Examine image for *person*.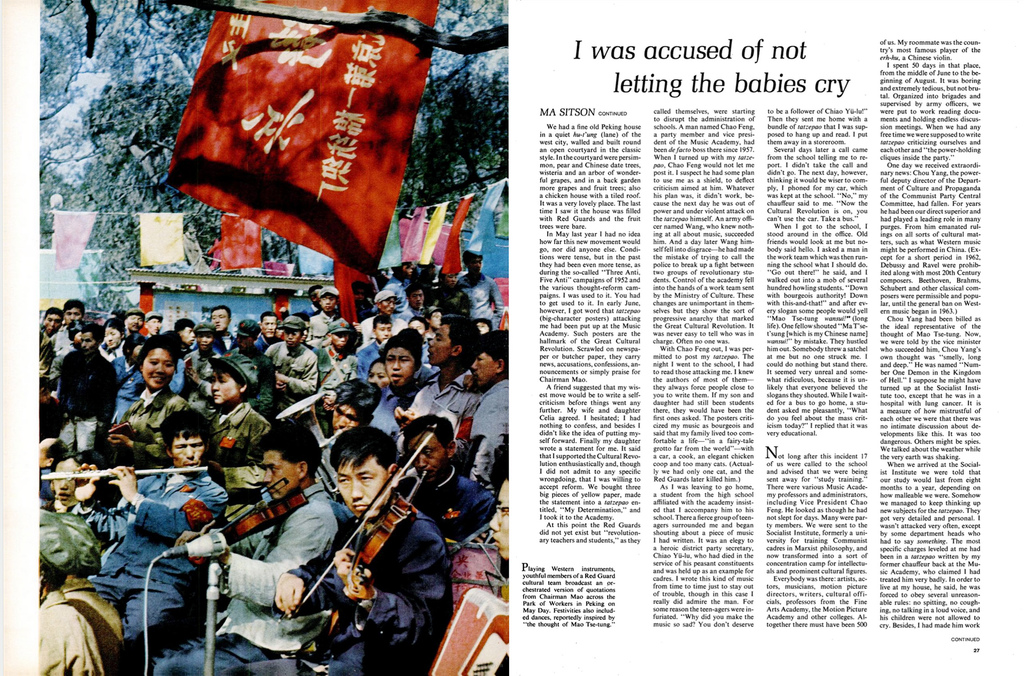
Examination result: l=449, t=335, r=497, b=490.
